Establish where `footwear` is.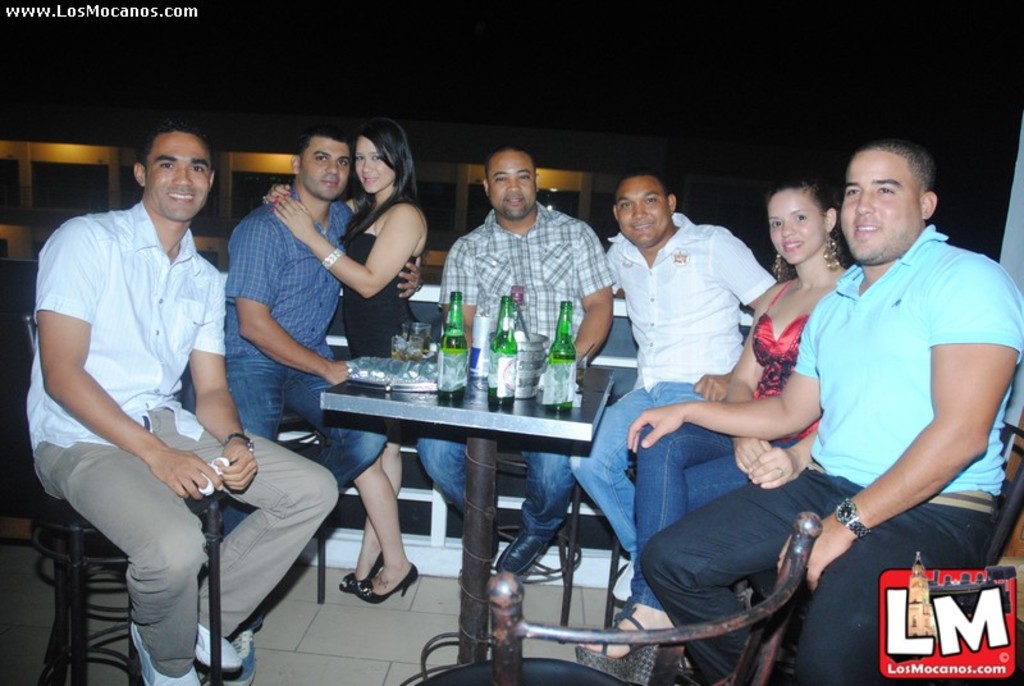
Established at x1=343, y1=538, x2=384, y2=593.
